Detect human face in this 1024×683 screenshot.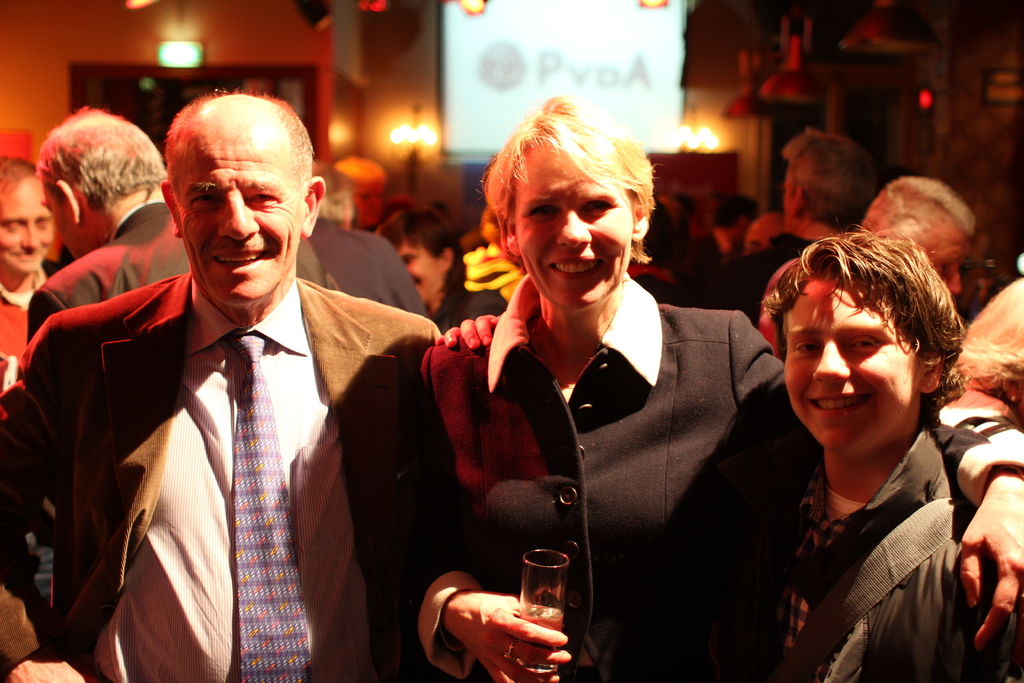
Detection: detection(514, 142, 632, 306).
